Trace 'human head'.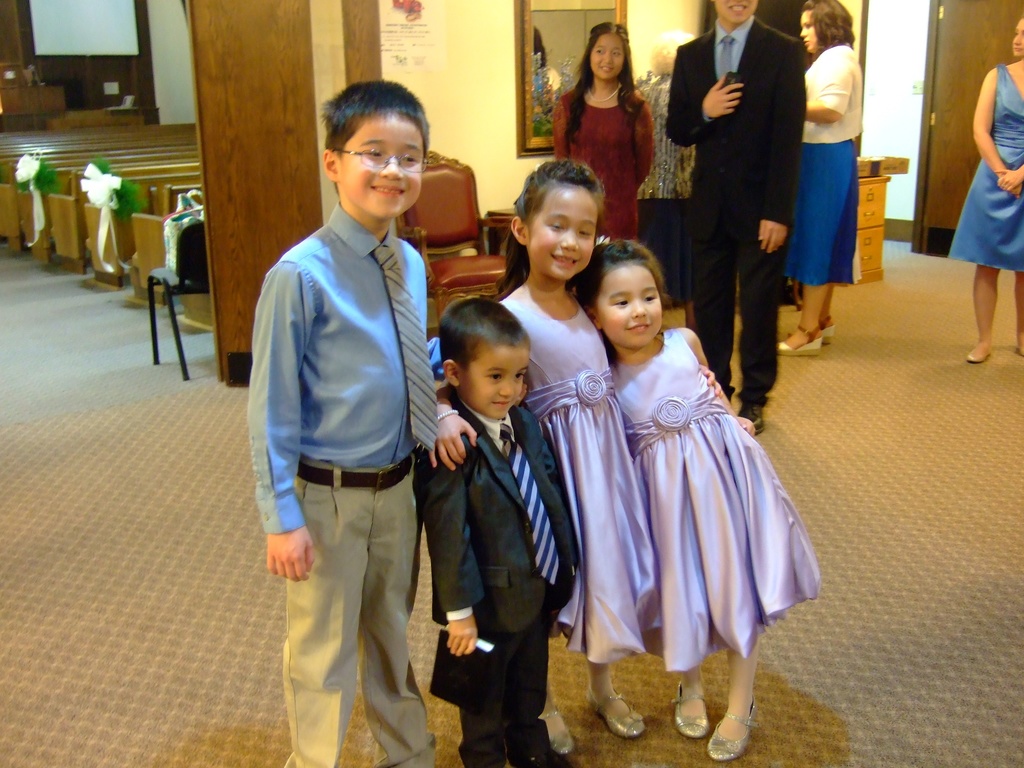
Traced to locate(437, 300, 536, 420).
